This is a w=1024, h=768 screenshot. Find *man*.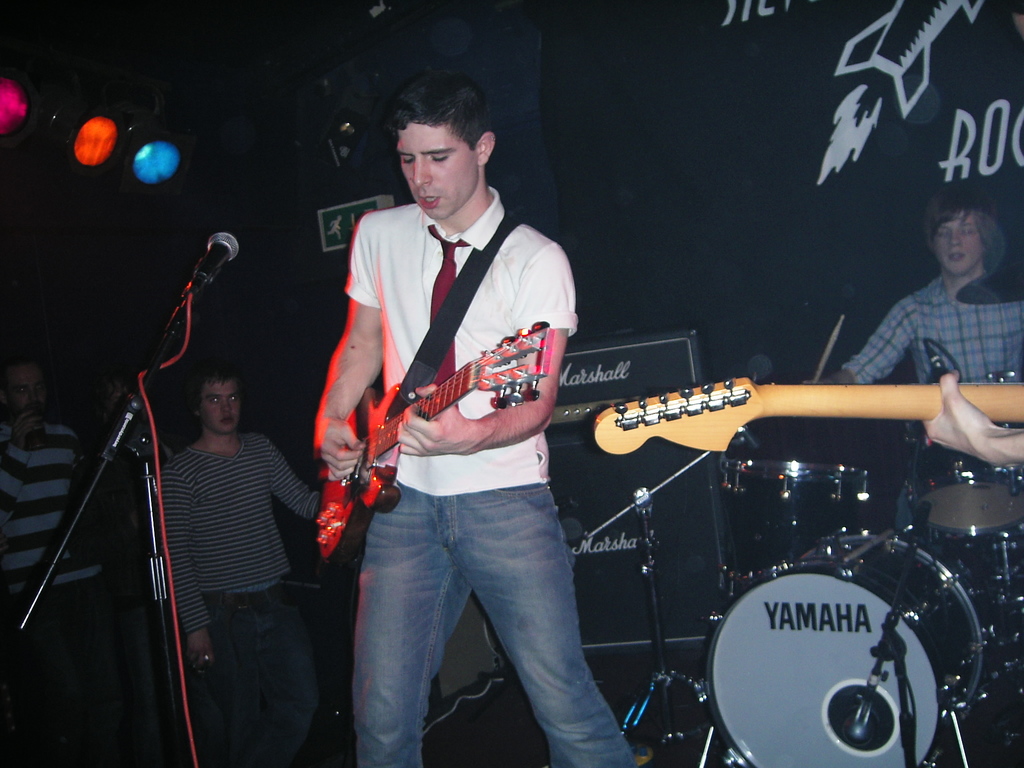
Bounding box: BBox(922, 371, 1023, 467).
